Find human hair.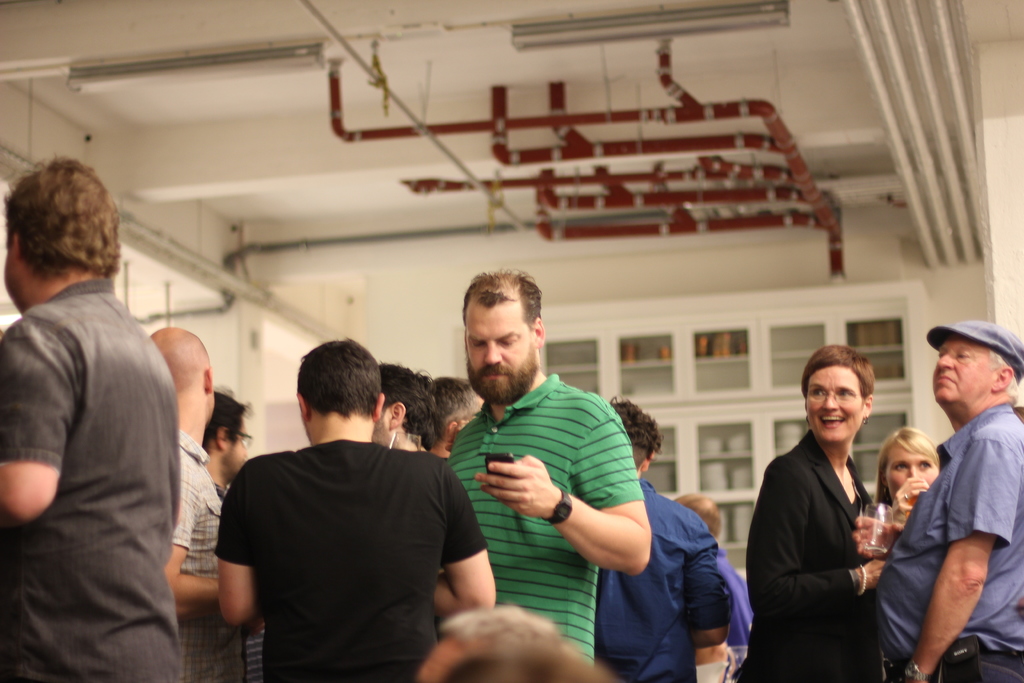
BBox(455, 263, 543, 327).
